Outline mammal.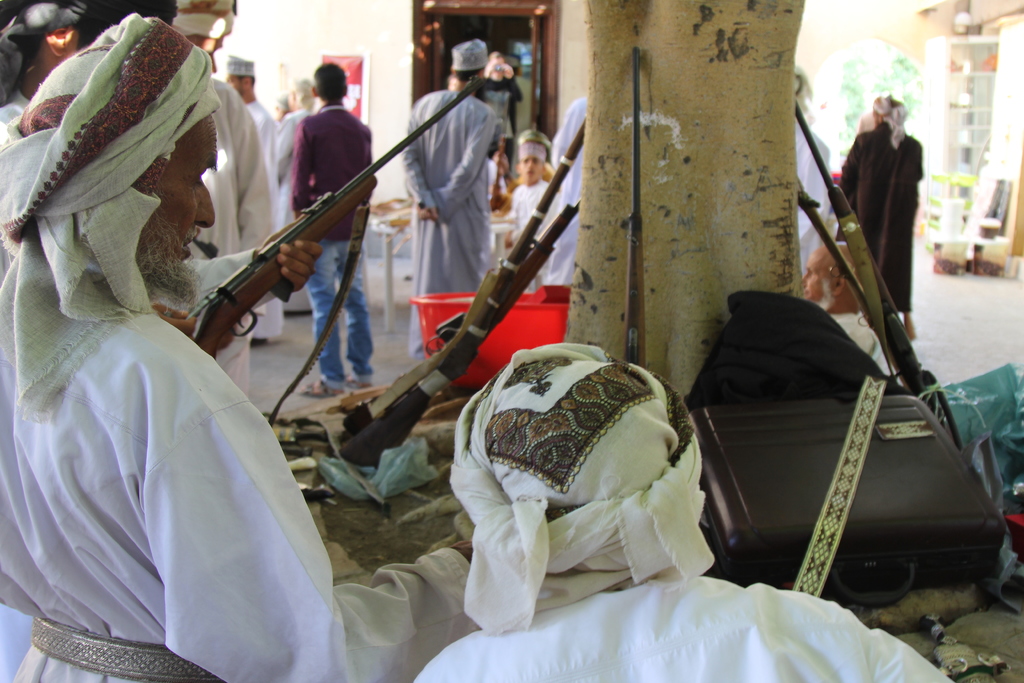
Outline: x1=0 y1=8 x2=515 y2=682.
